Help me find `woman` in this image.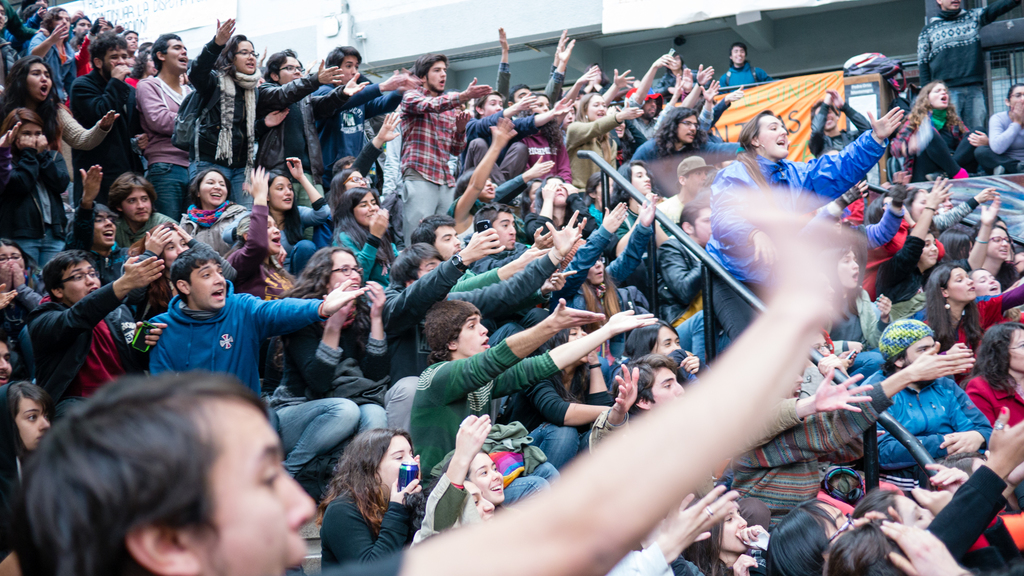
Found it: <bbox>264, 158, 324, 280</bbox>.
